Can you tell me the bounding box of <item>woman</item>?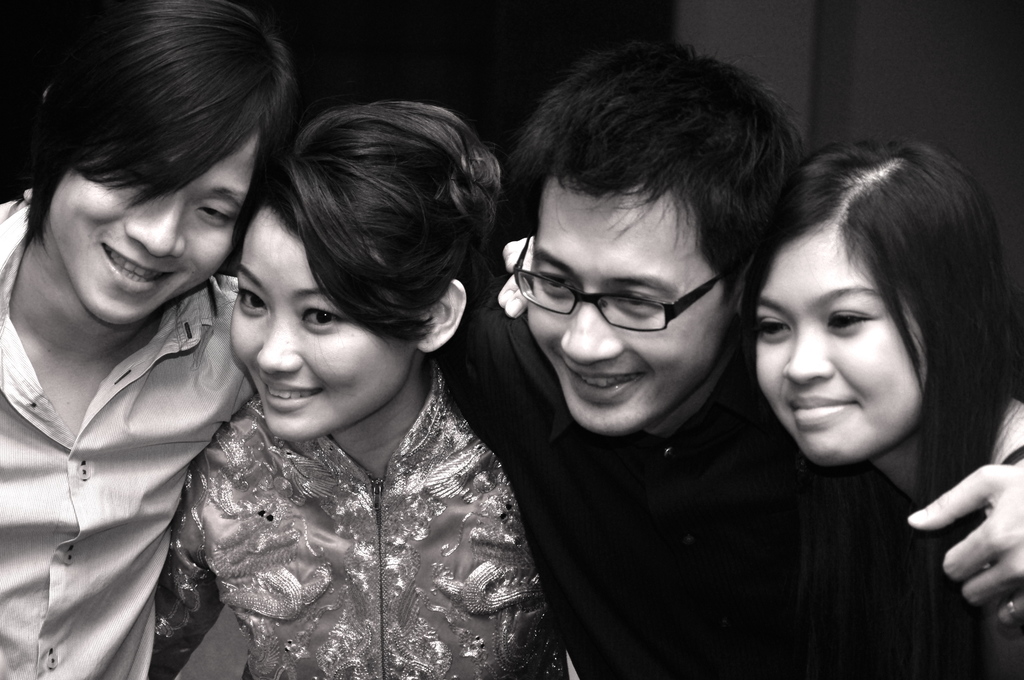
(x1=145, y1=80, x2=574, y2=677).
